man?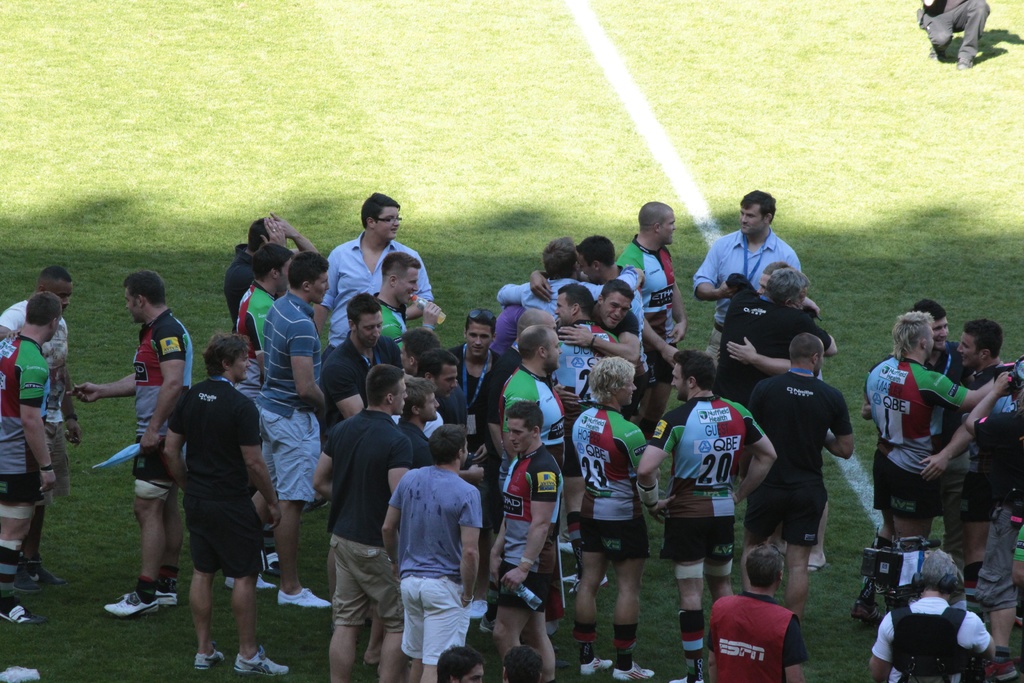
[378, 416, 480, 682]
